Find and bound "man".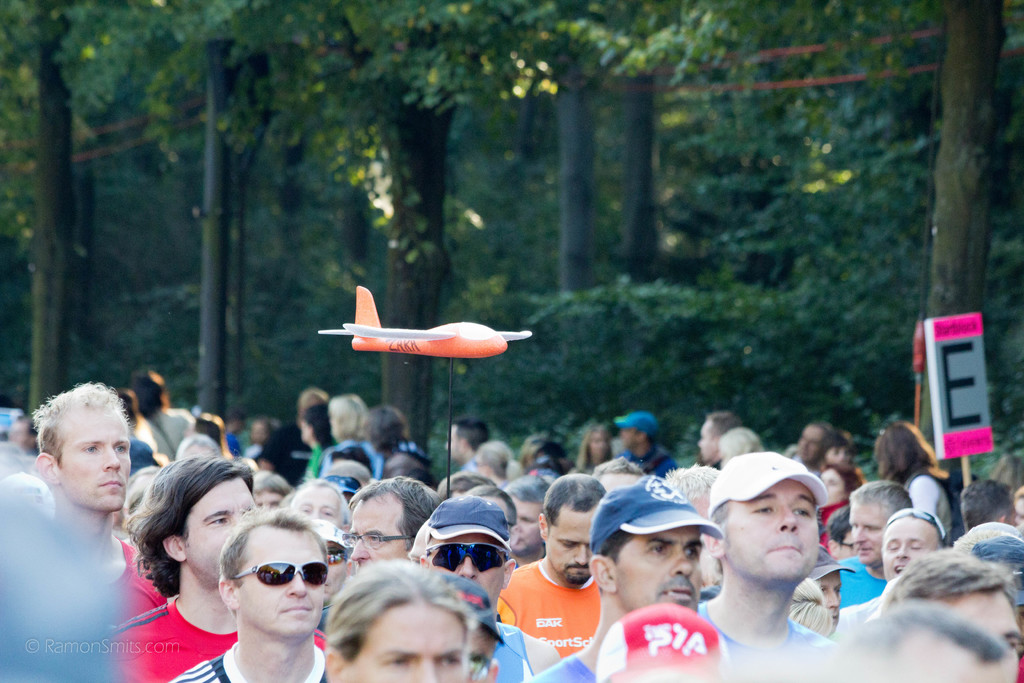
Bound: (964,480,1014,531).
